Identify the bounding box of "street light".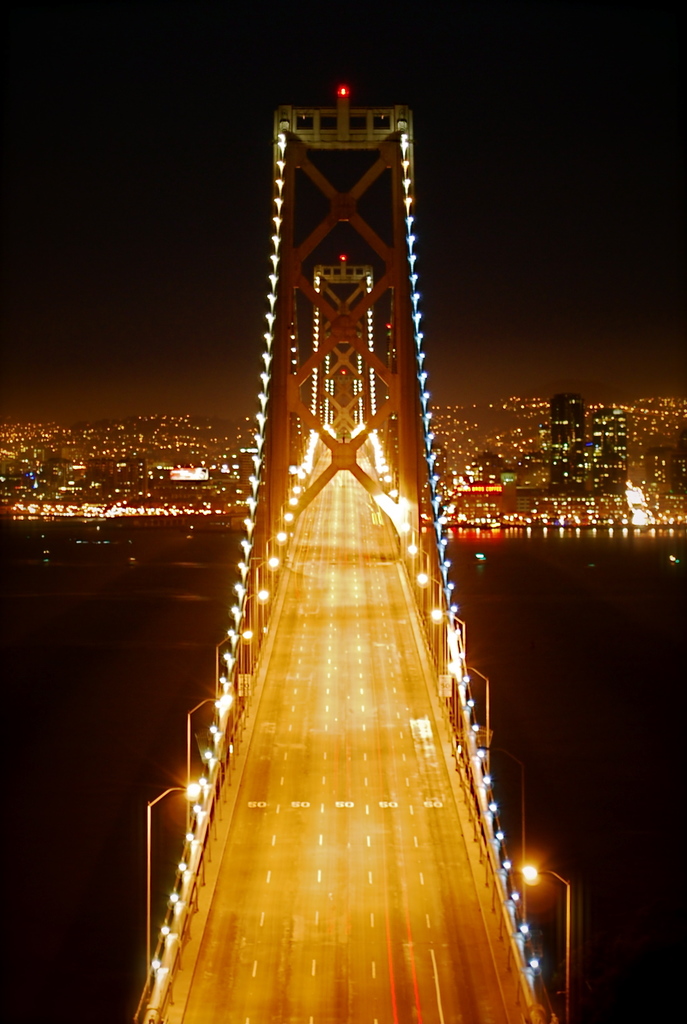
x1=213 y1=620 x2=248 y2=693.
